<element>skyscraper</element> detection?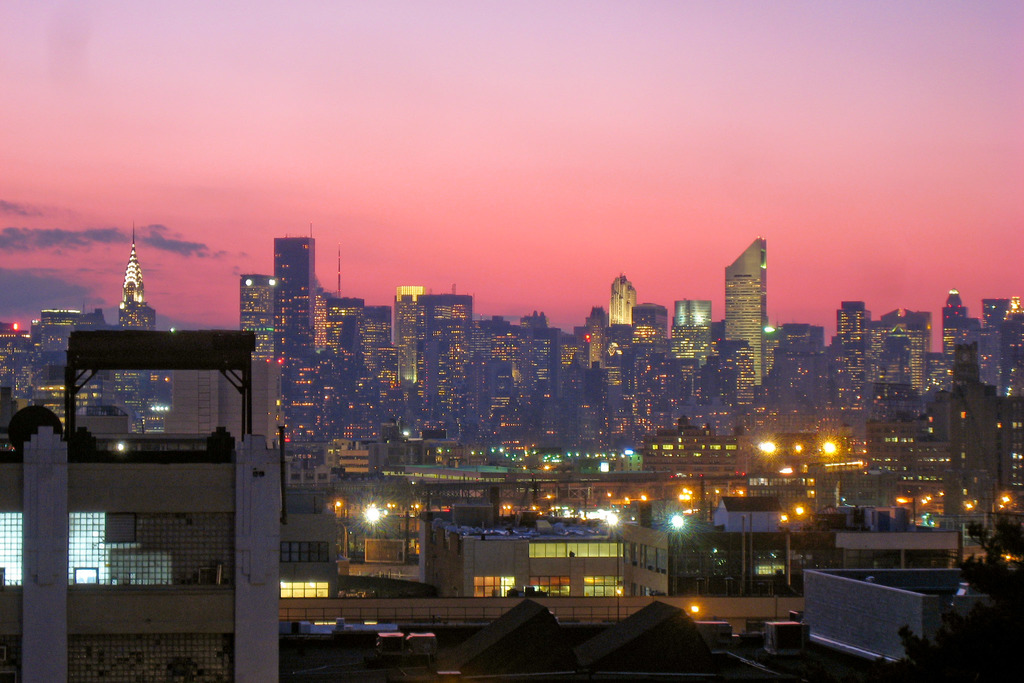
rect(393, 289, 476, 419)
